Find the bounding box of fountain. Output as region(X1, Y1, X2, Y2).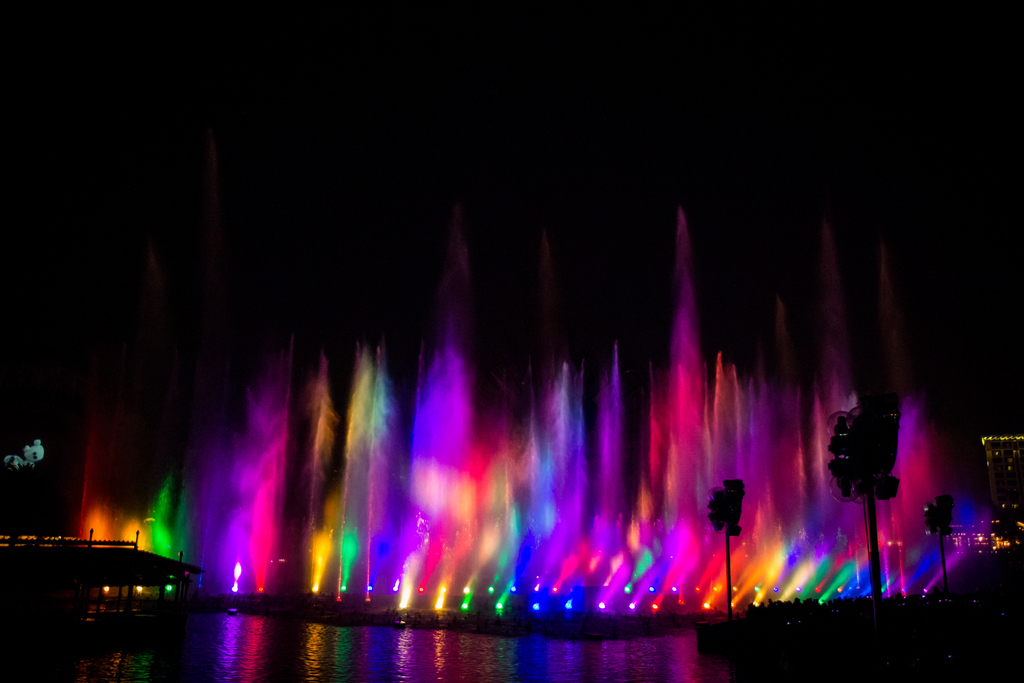
region(0, 204, 1023, 682).
